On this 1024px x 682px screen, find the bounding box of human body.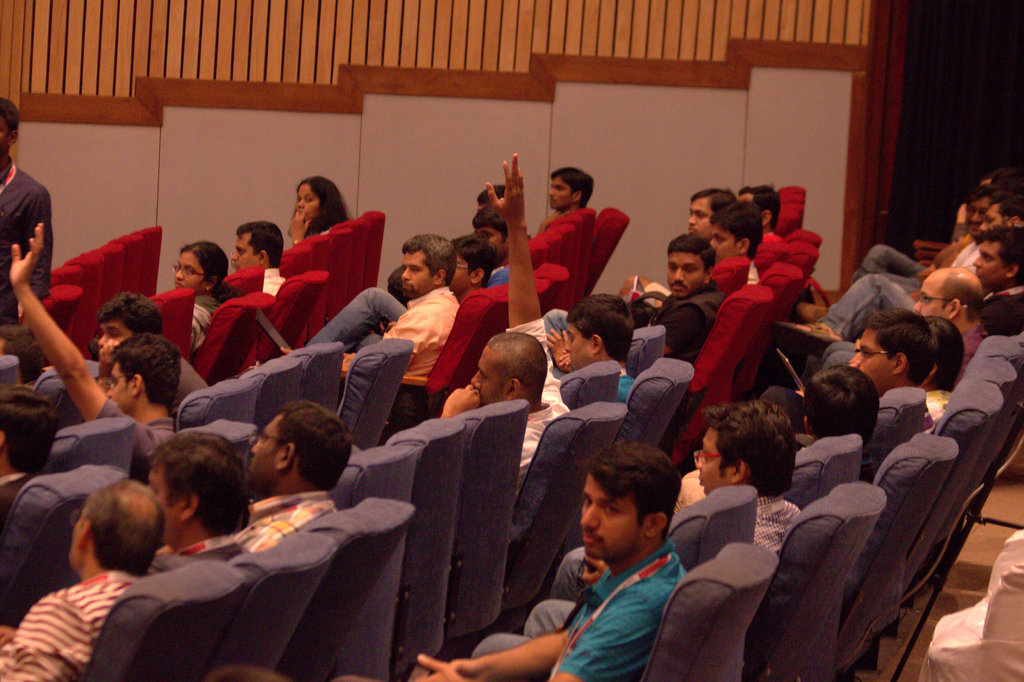
Bounding box: [769,280,1023,341].
